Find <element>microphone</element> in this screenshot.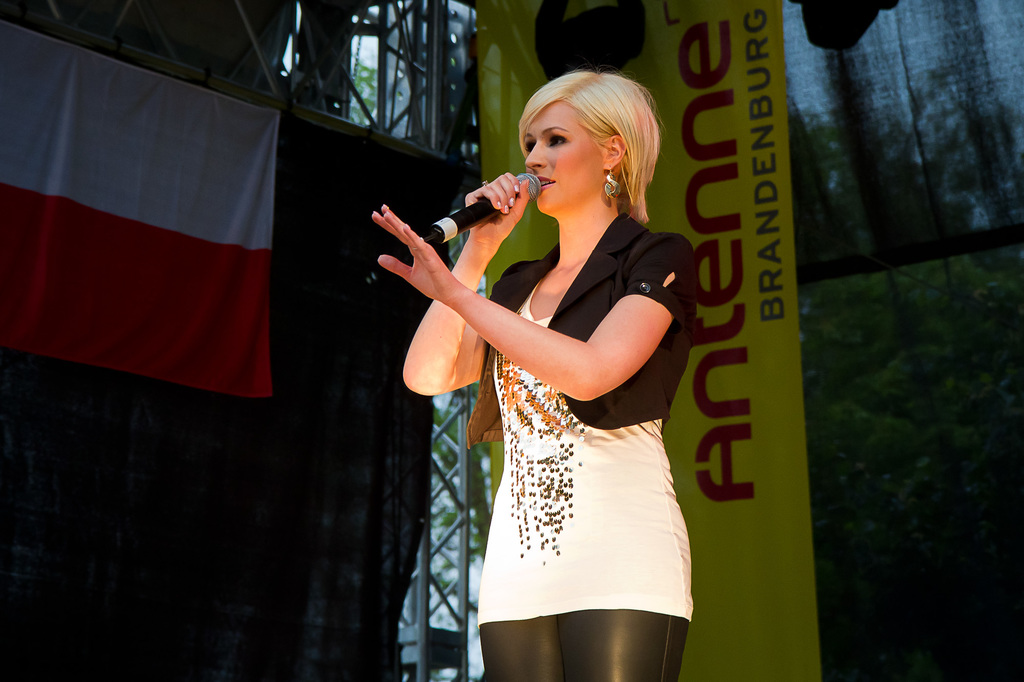
The bounding box for <element>microphone</element> is [444,166,535,239].
